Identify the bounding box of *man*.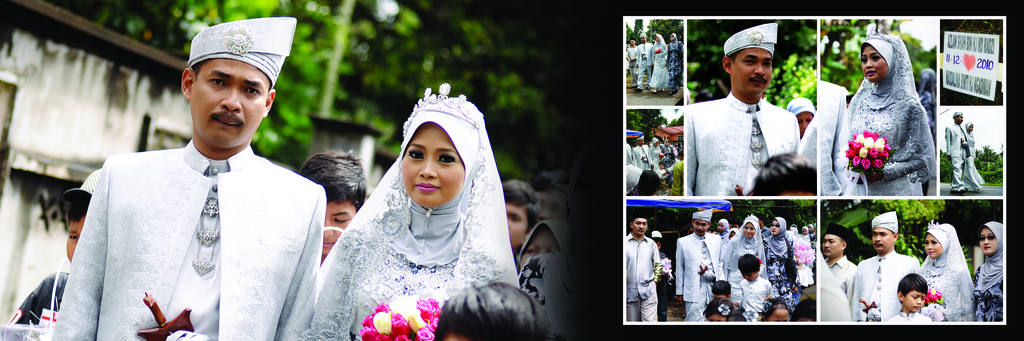
detection(684, 24, 800, 195).
